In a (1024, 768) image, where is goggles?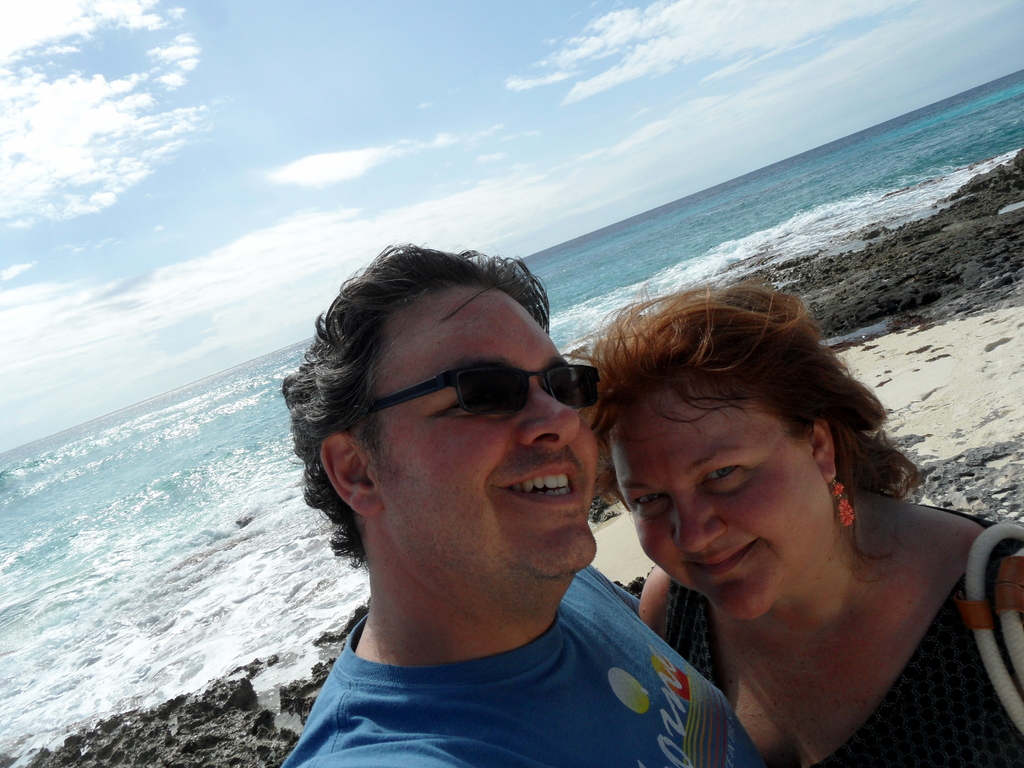
box(365, 352, 610, 444).
